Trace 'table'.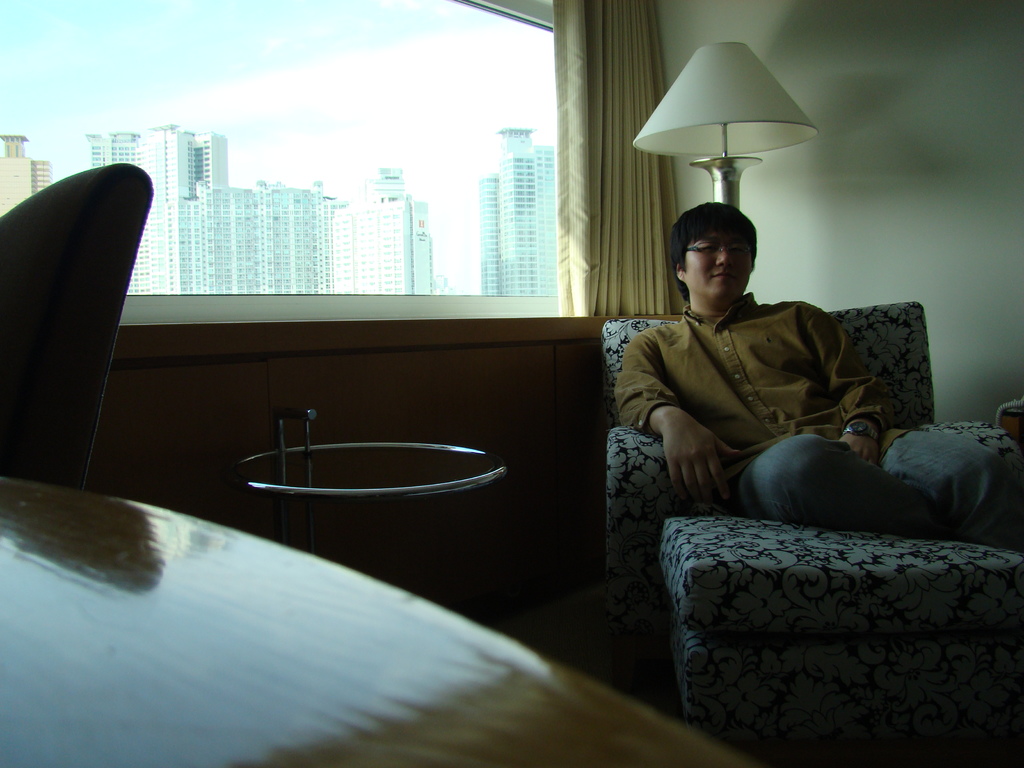
Traced to box=[0, 470, 758, 767].
